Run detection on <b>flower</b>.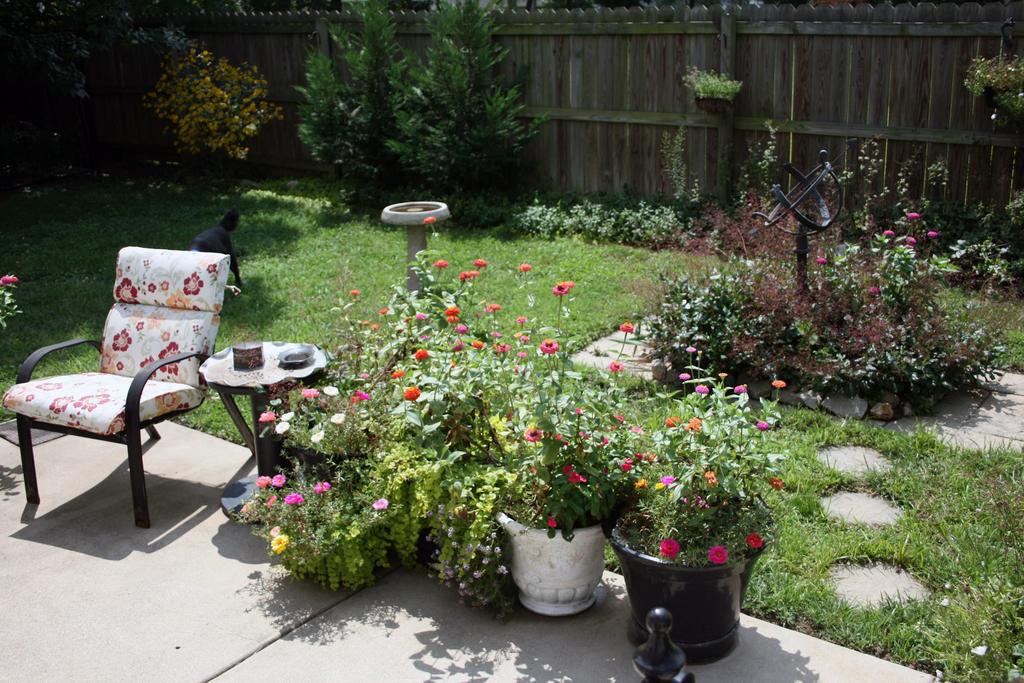
Result: 348 288 362 298.
